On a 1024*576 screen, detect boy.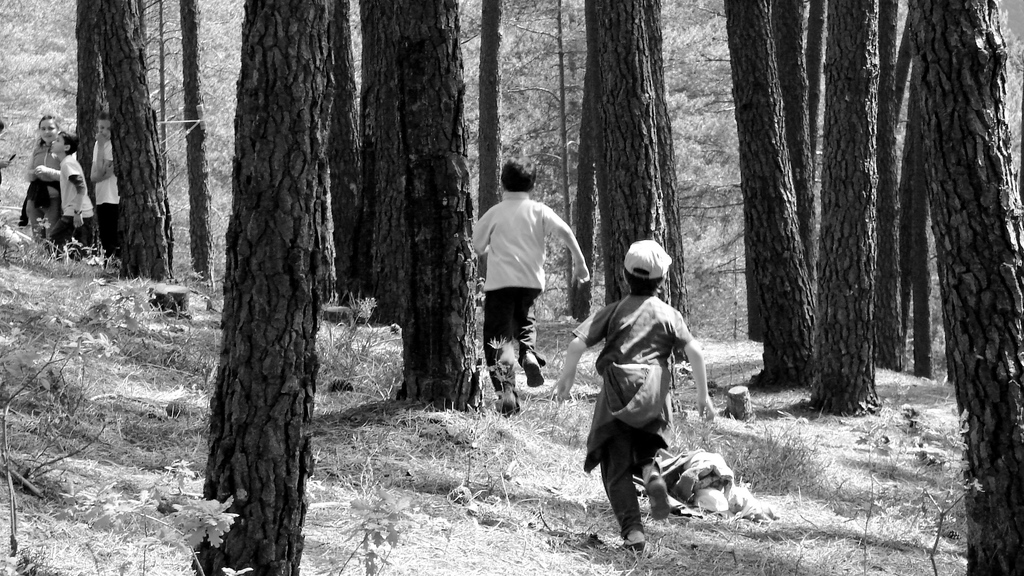
select_region(557, 230, 710, 548).
